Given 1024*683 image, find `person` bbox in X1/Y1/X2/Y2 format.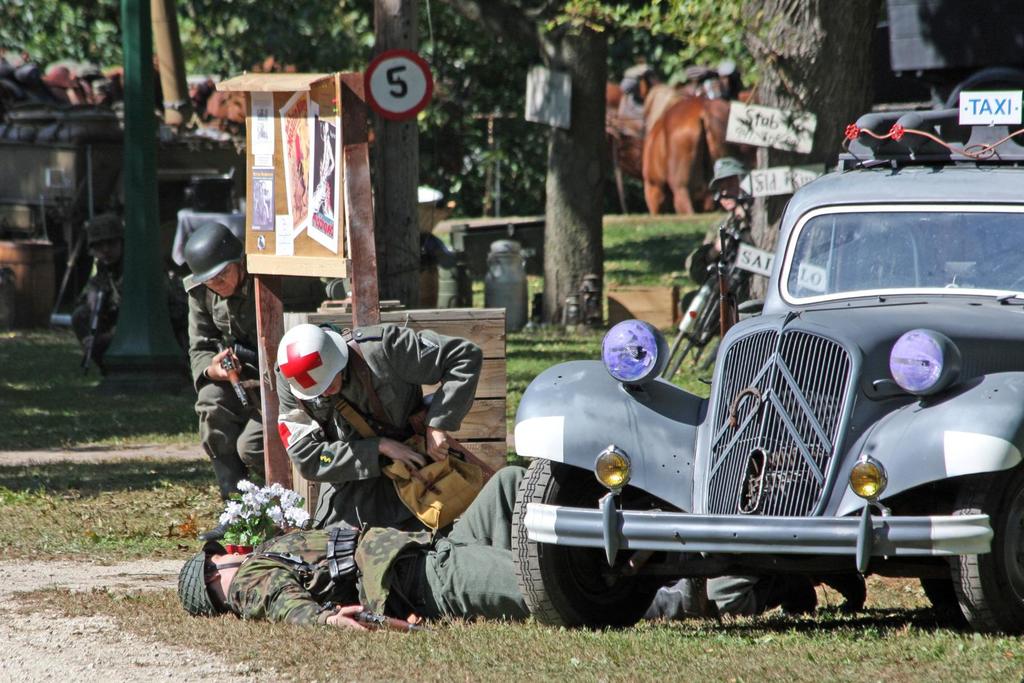
271/327/484/518.
